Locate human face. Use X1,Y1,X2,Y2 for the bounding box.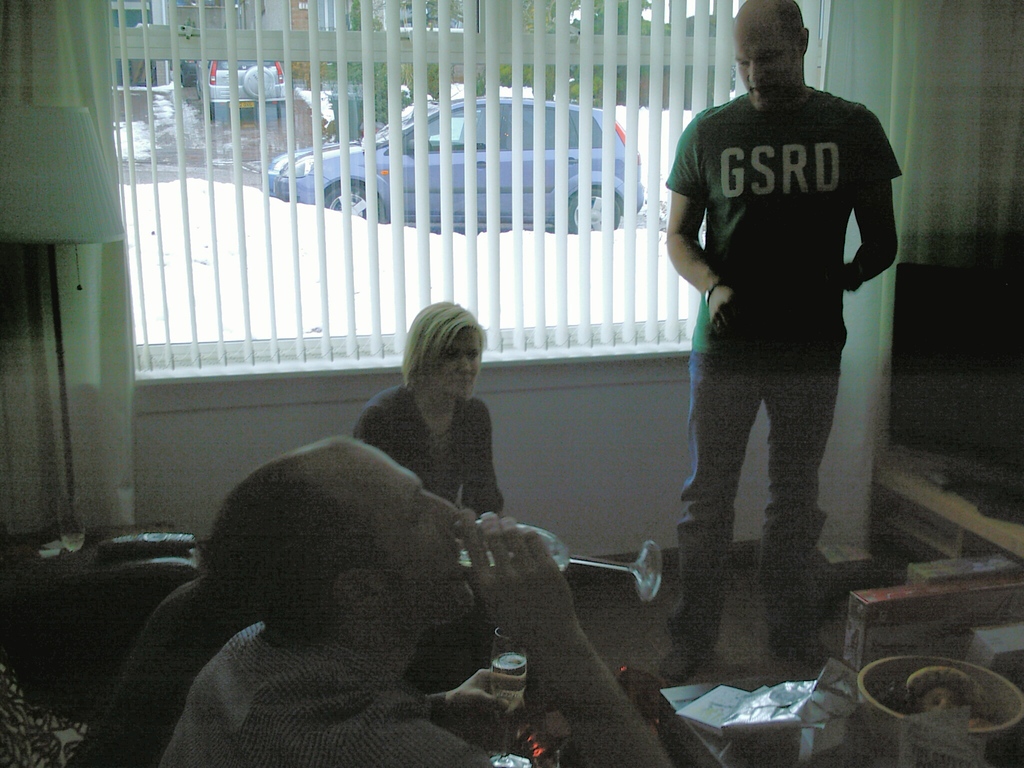
433,330,469,394.
